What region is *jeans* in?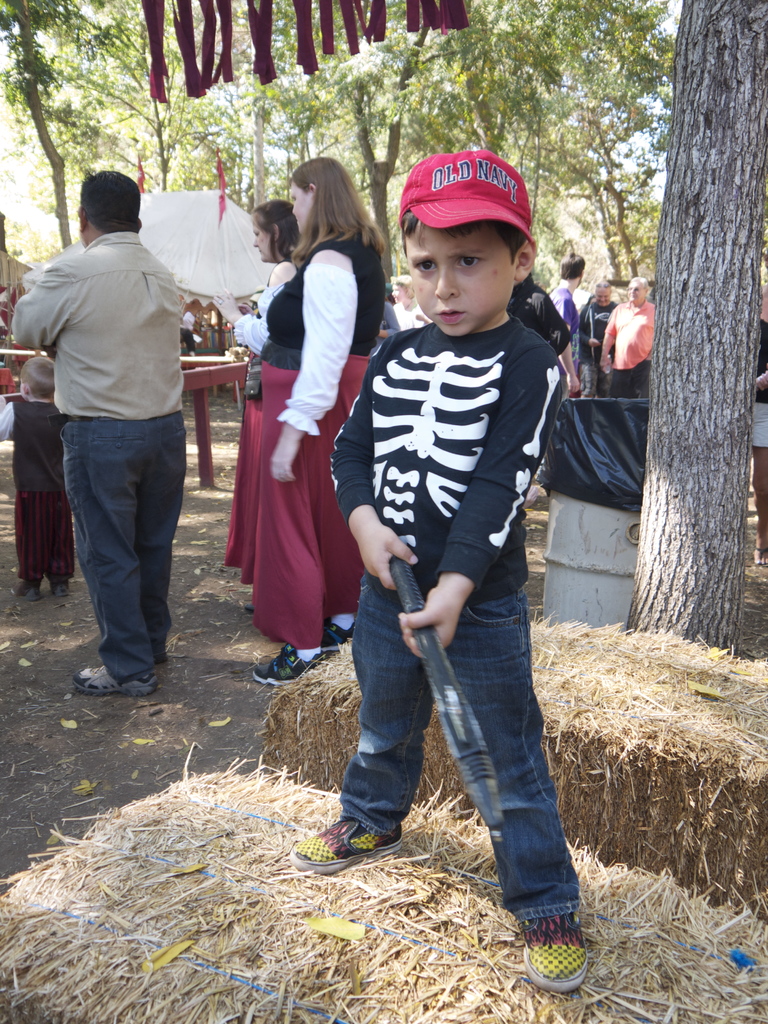
(64, 412, 182, 680).
